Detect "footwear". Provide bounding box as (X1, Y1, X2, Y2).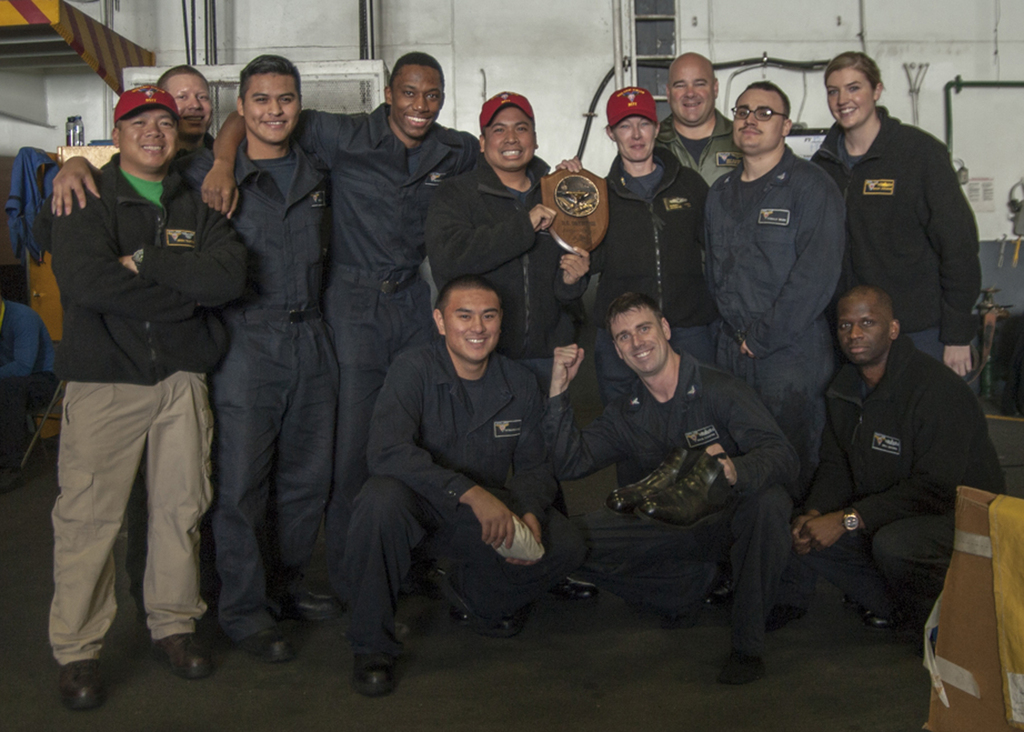
(281, 586, 351, 615).
